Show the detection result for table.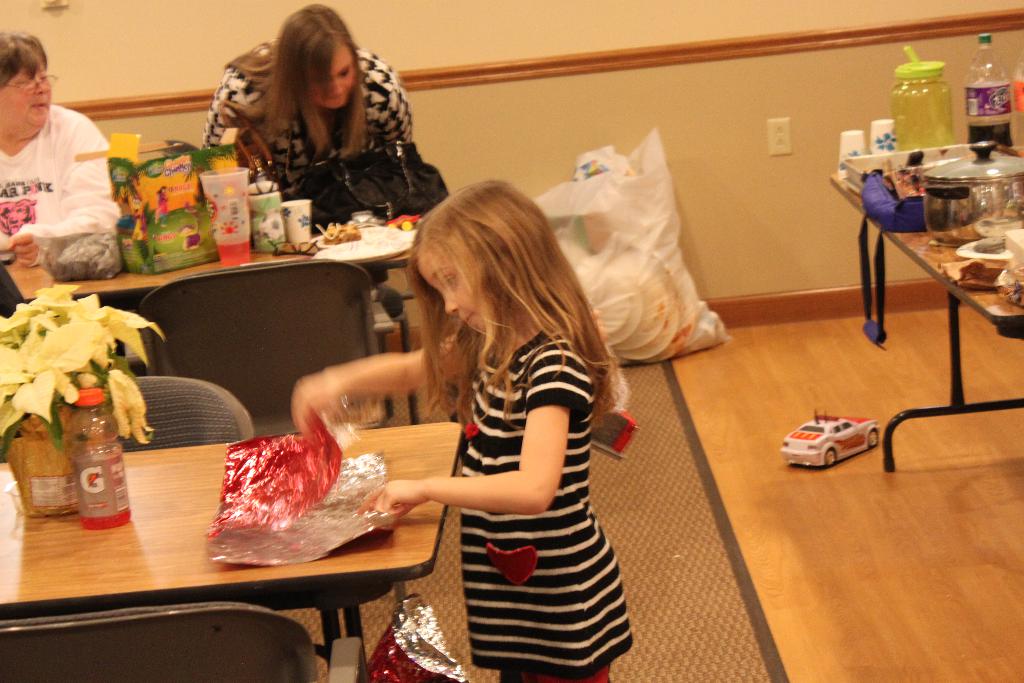
{"x1": 17, "y1": 415, "x2": 482, "y2": 672}.
